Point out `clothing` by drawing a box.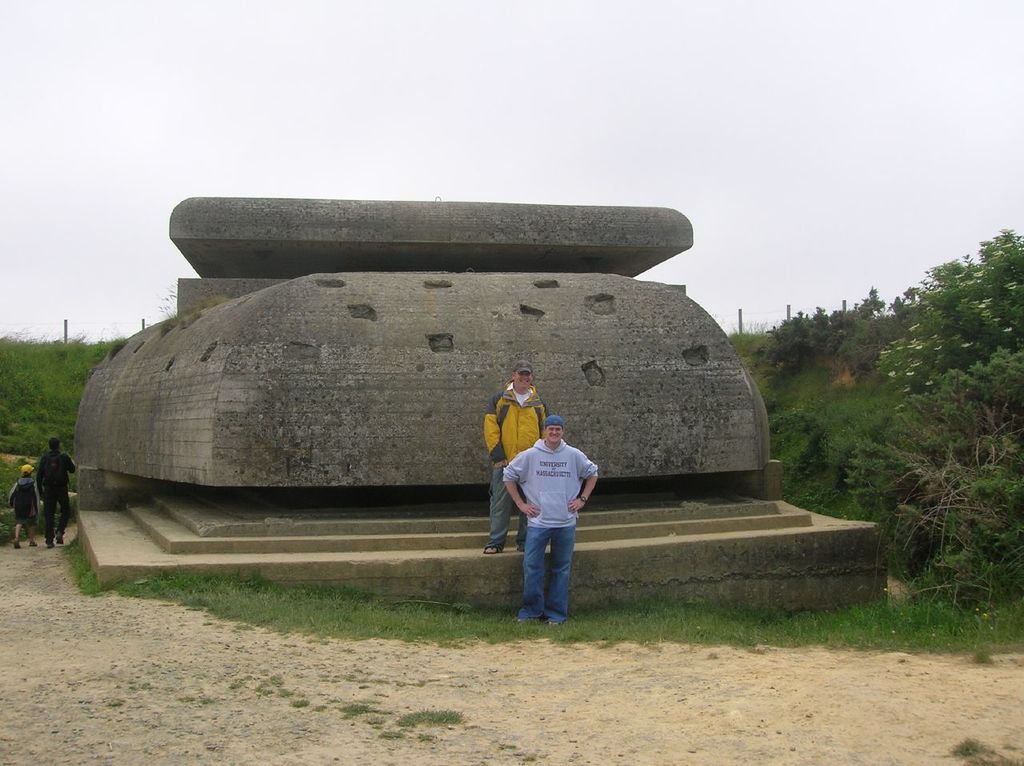
(x1=34, y1=447, x2=71, y2=541).
